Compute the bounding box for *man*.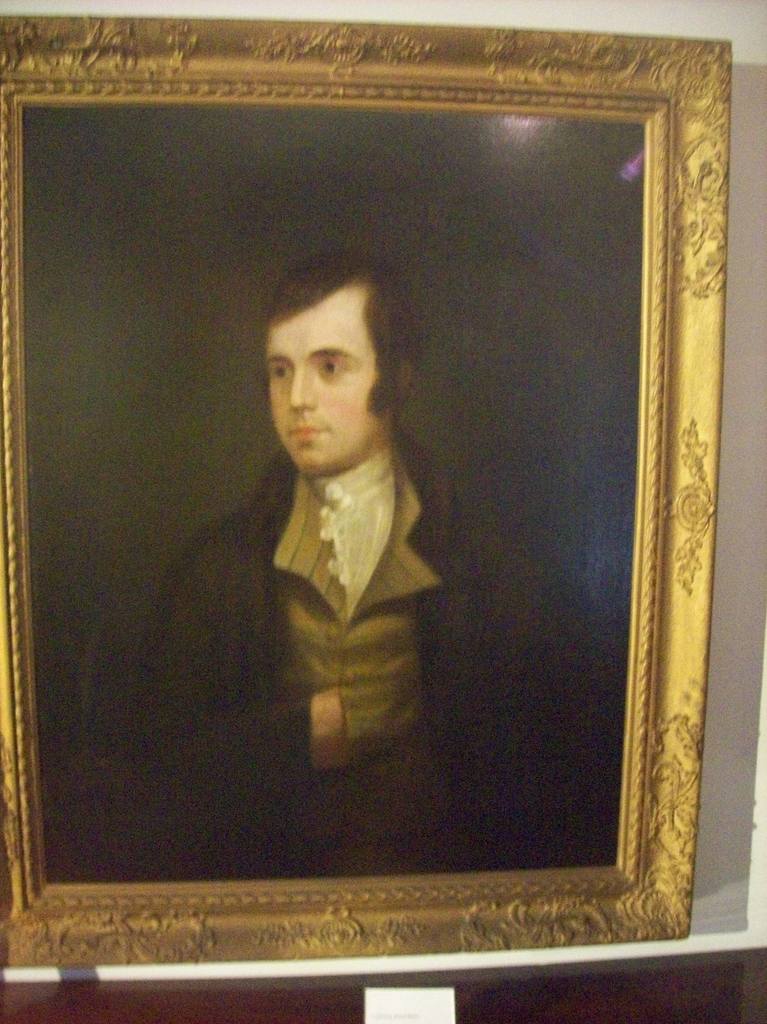
(x1=129, y1=280, x2=506, y2=858).
